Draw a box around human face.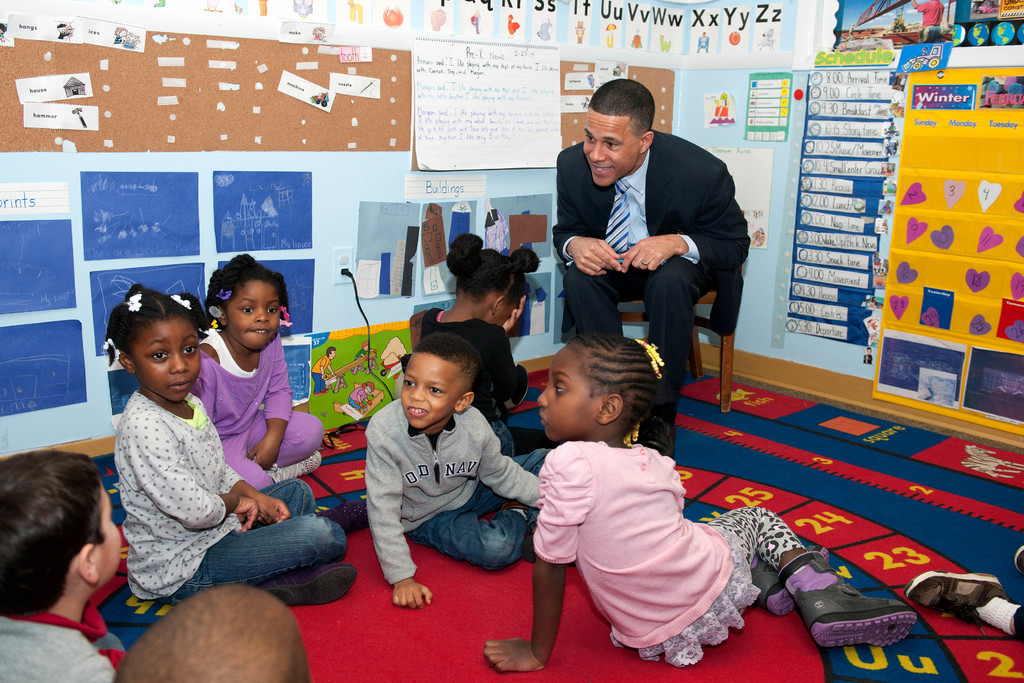
583:110:642:181.
